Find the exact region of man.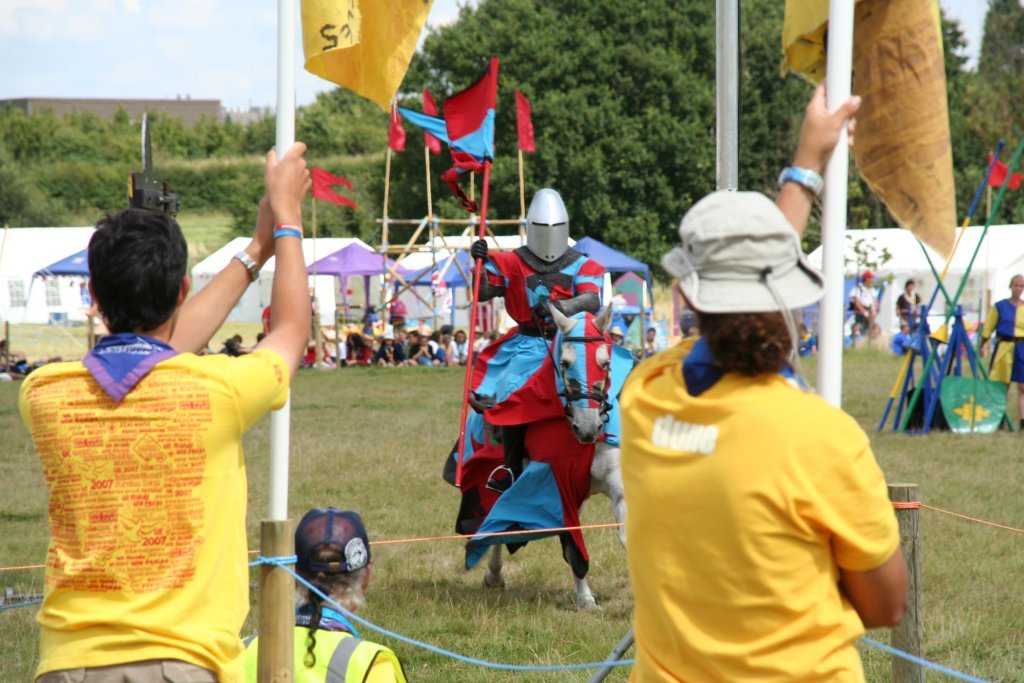
Exact region: <box>472,188,607,495</box>.
